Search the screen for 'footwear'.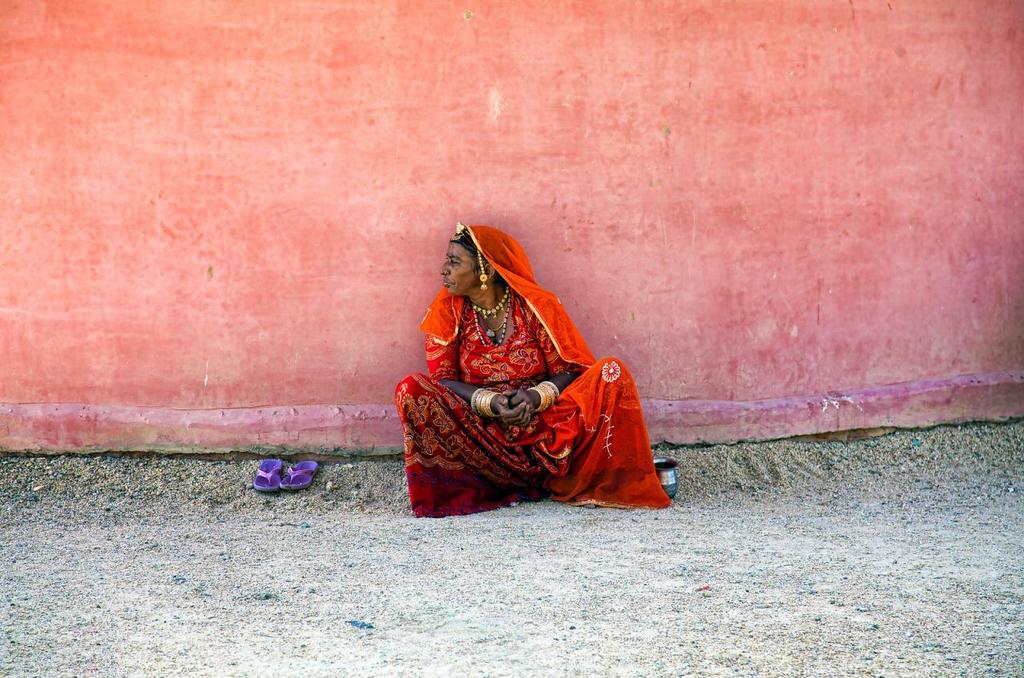
Found at 285, 455, 318, 493.
